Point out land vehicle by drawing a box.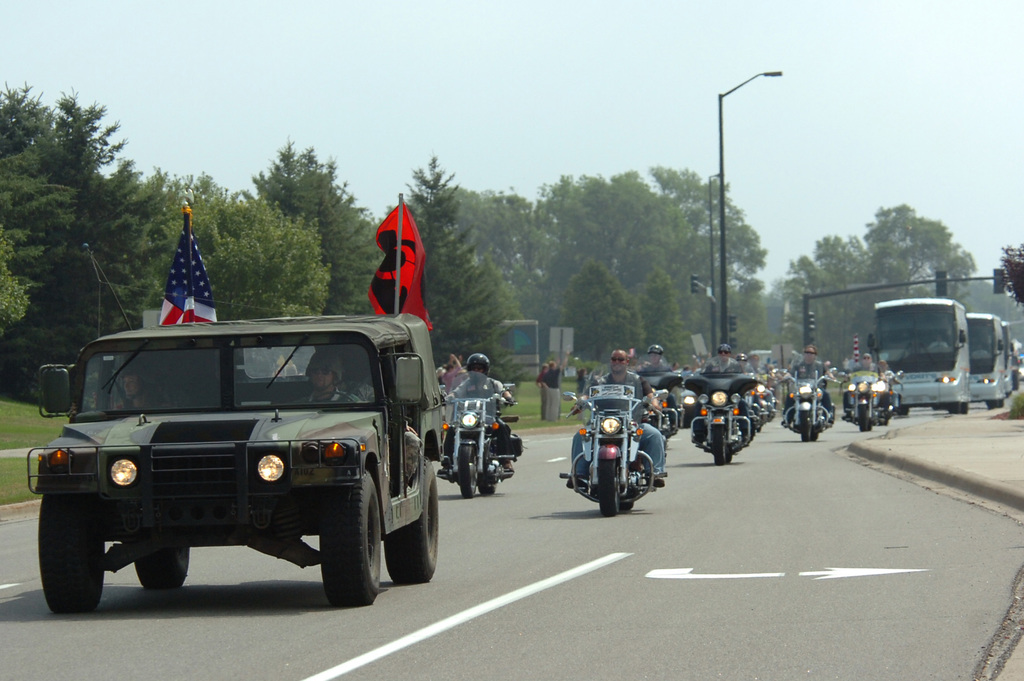
x1=1000 y1=319 x2=1015 y2=399.
